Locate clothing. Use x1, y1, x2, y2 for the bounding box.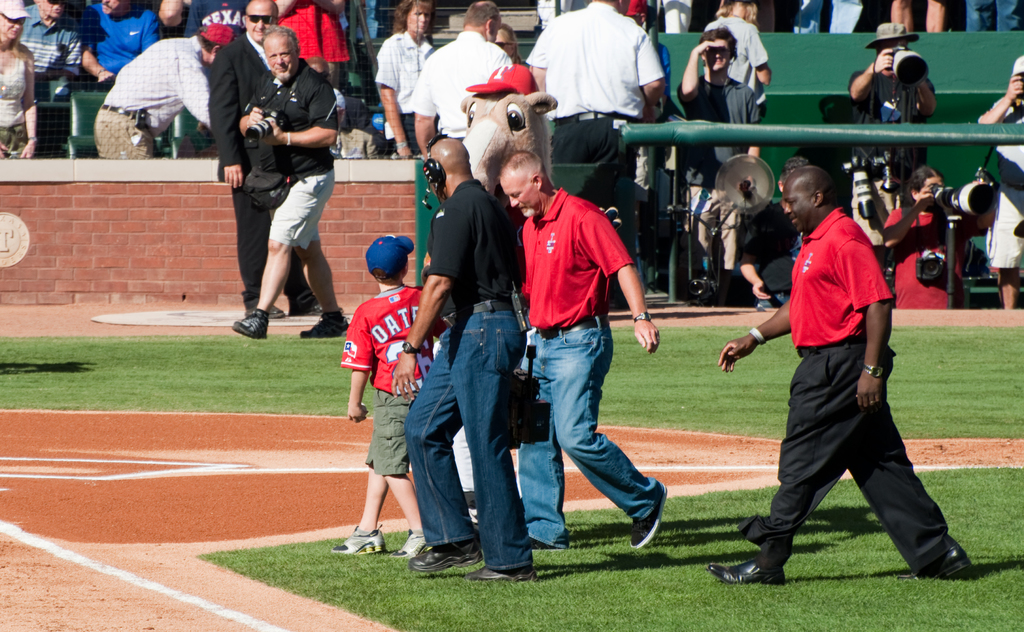
207, 33, 322, 304.
